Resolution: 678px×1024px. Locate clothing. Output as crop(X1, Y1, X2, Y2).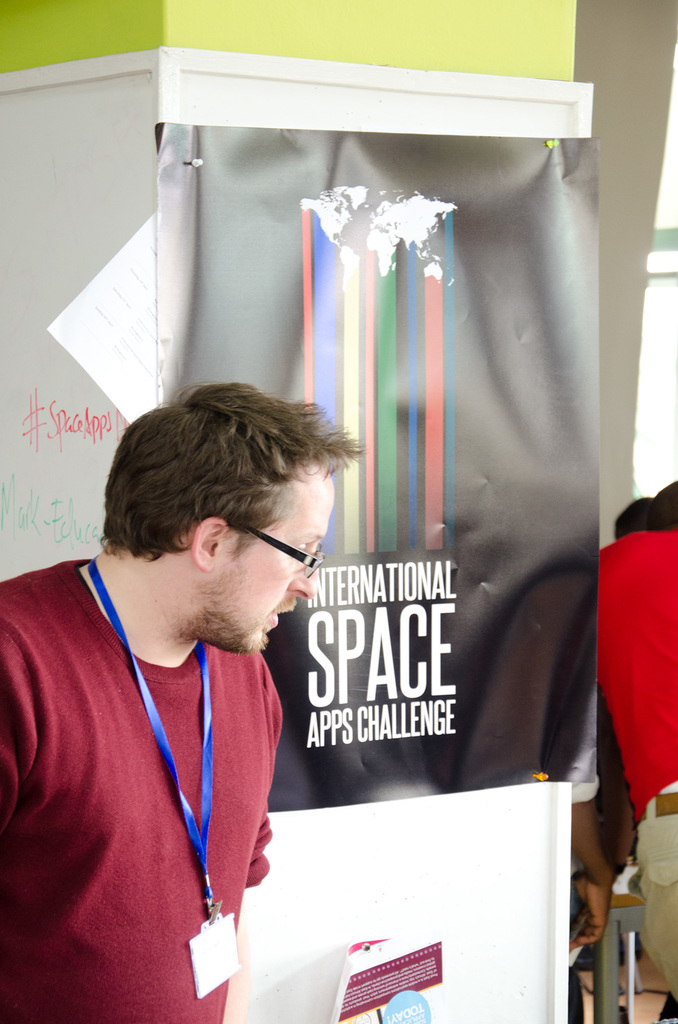
crop(9, 563, 312, 982).
